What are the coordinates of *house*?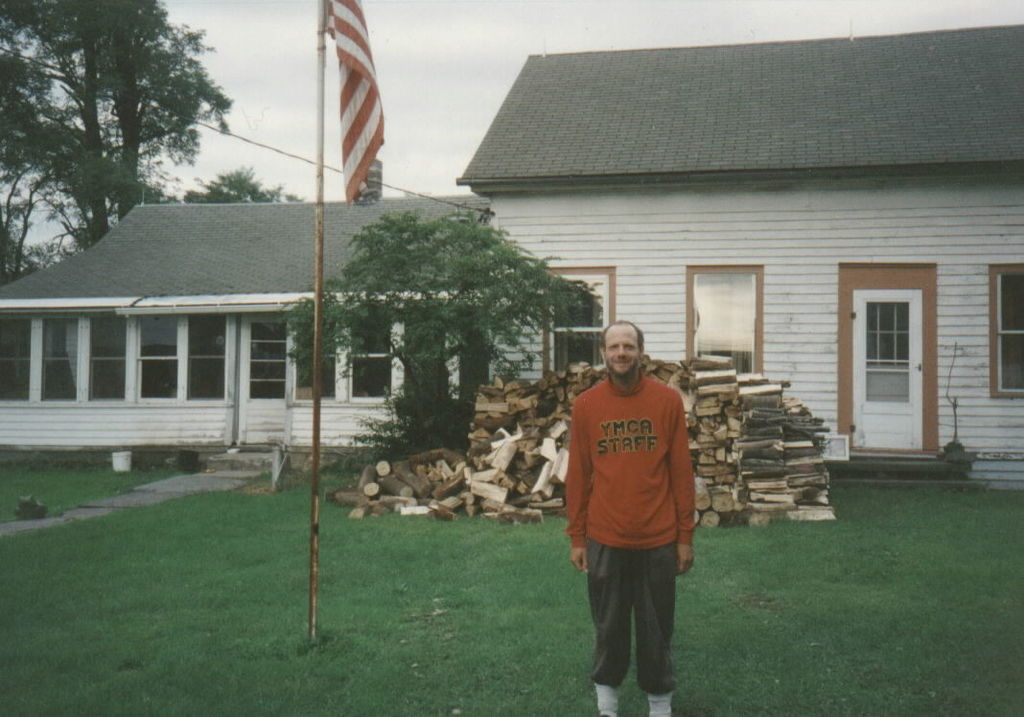
[9,190,500,437].
